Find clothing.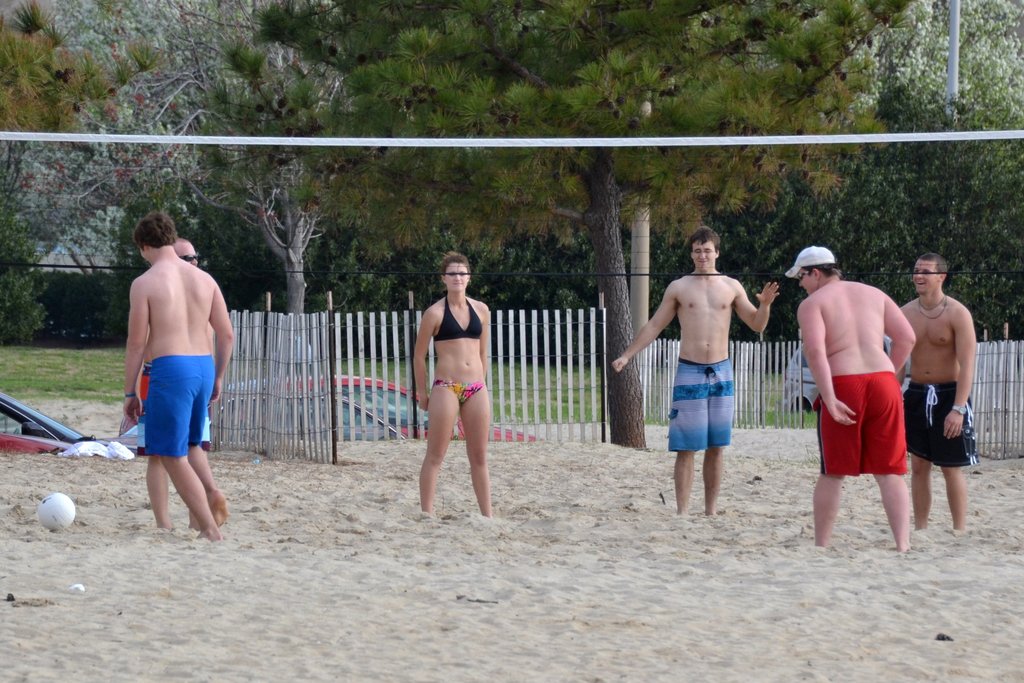
bbox(430, 294, 492, 344).
